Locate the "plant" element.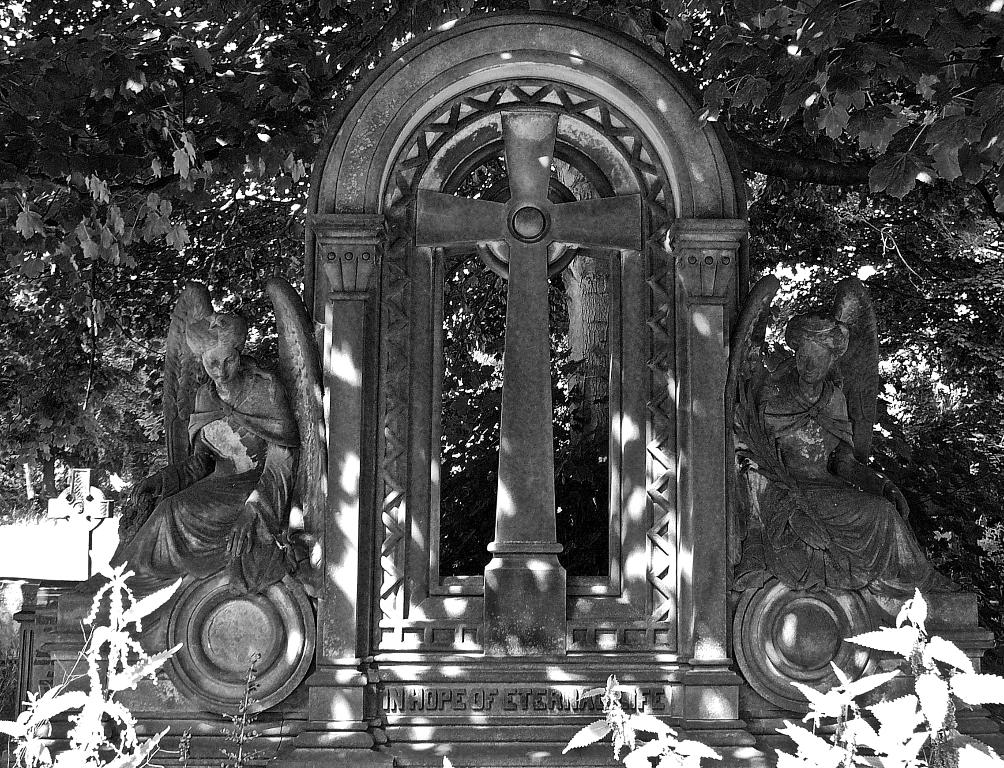
Element bbox: Rect(441, 757, 452, 767).
